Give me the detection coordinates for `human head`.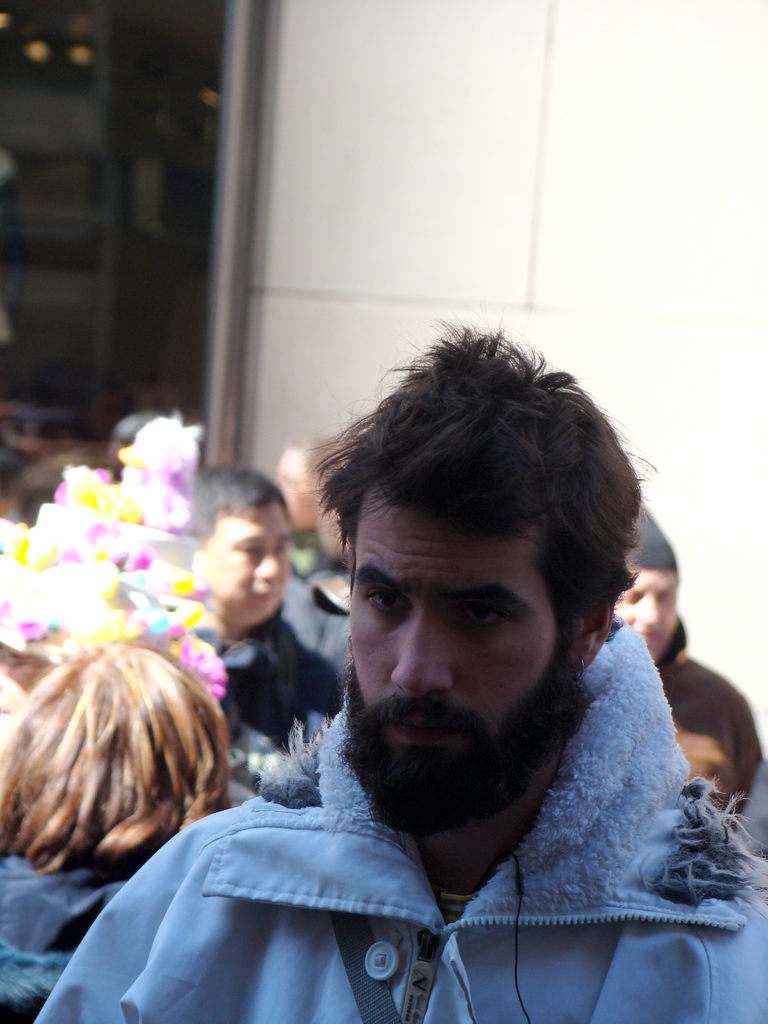
(left=0, top=653, right=229, bottom=847).
